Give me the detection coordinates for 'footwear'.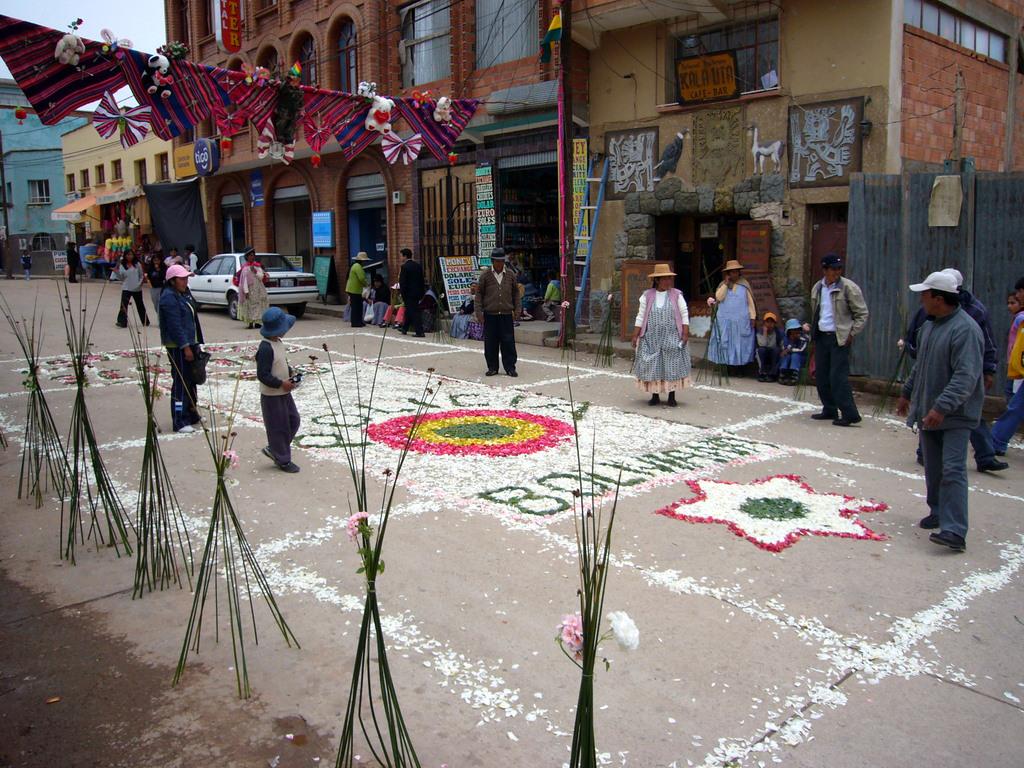
[116, 317, 126, 326].
